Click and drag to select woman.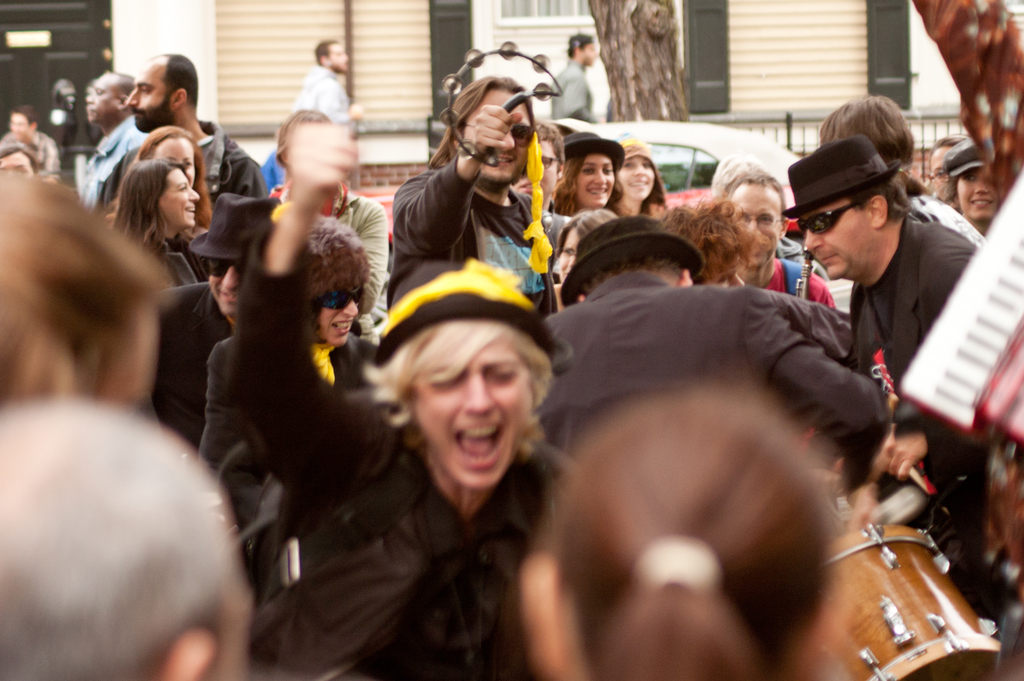
Selection: [107,160,221,288].
